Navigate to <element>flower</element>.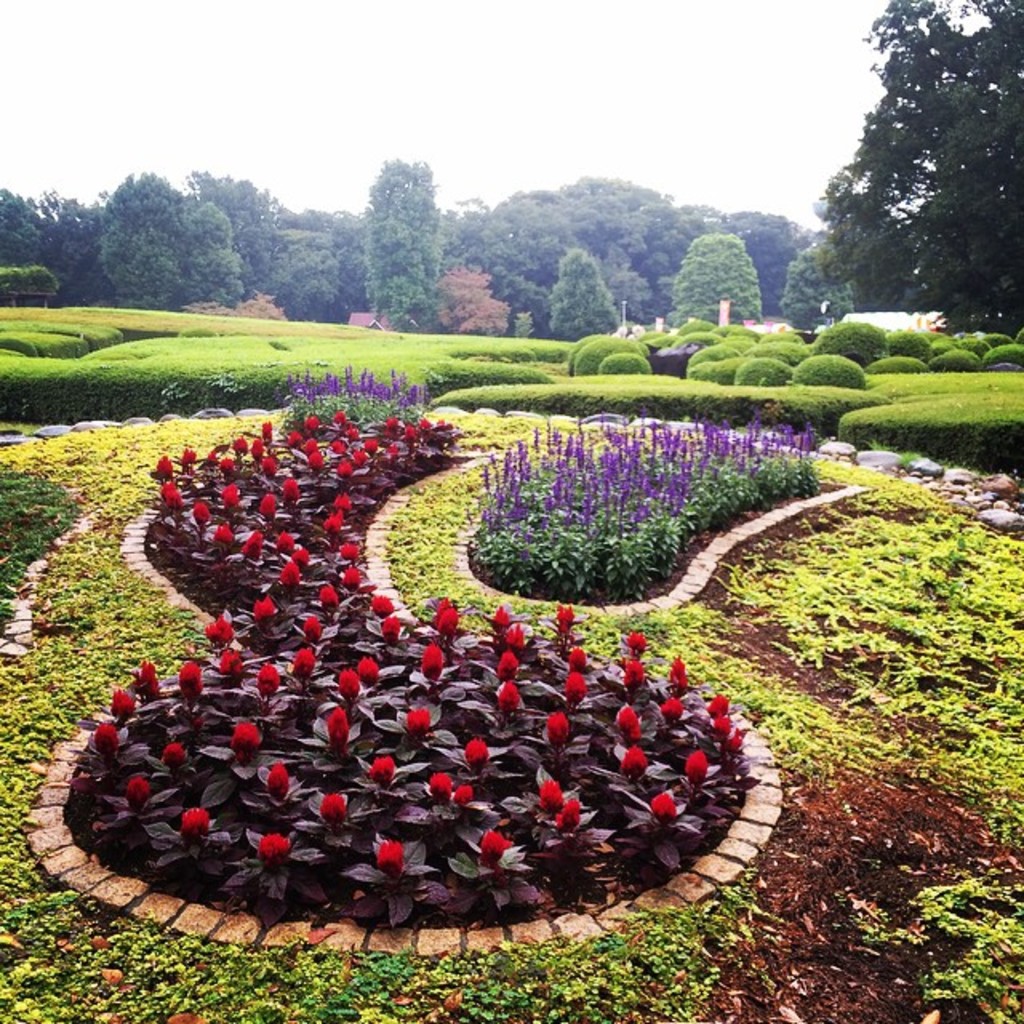
Navigation target: {"left": 466, "top": 734, "right": 491, "bottom": 770}.
